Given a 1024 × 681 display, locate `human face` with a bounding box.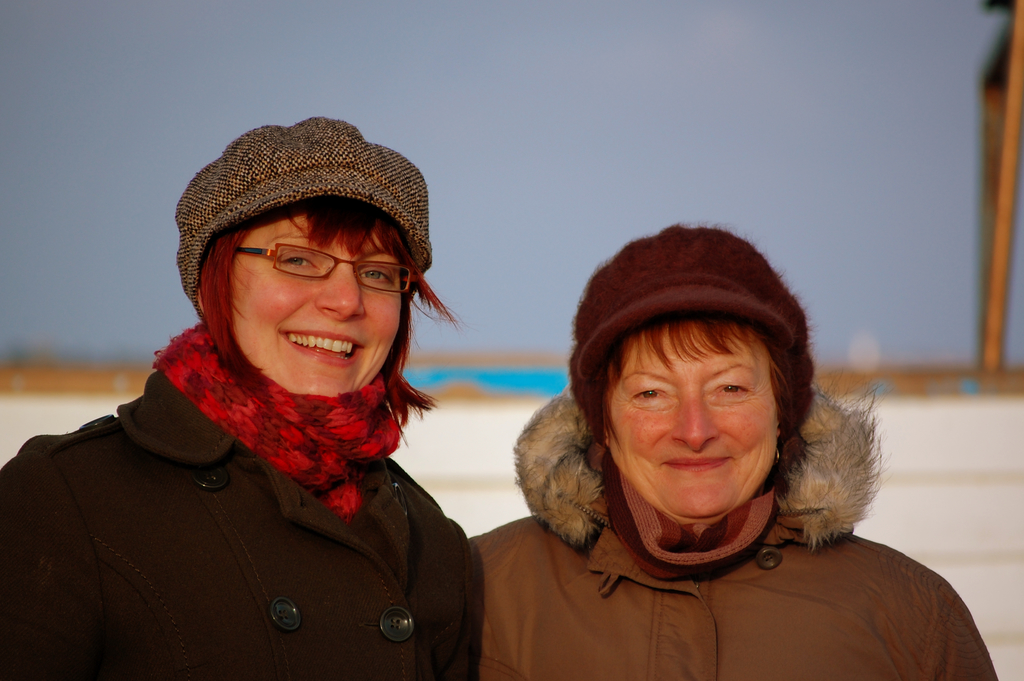
Located: x1=231, y1=215, x2=401, y2=402.
